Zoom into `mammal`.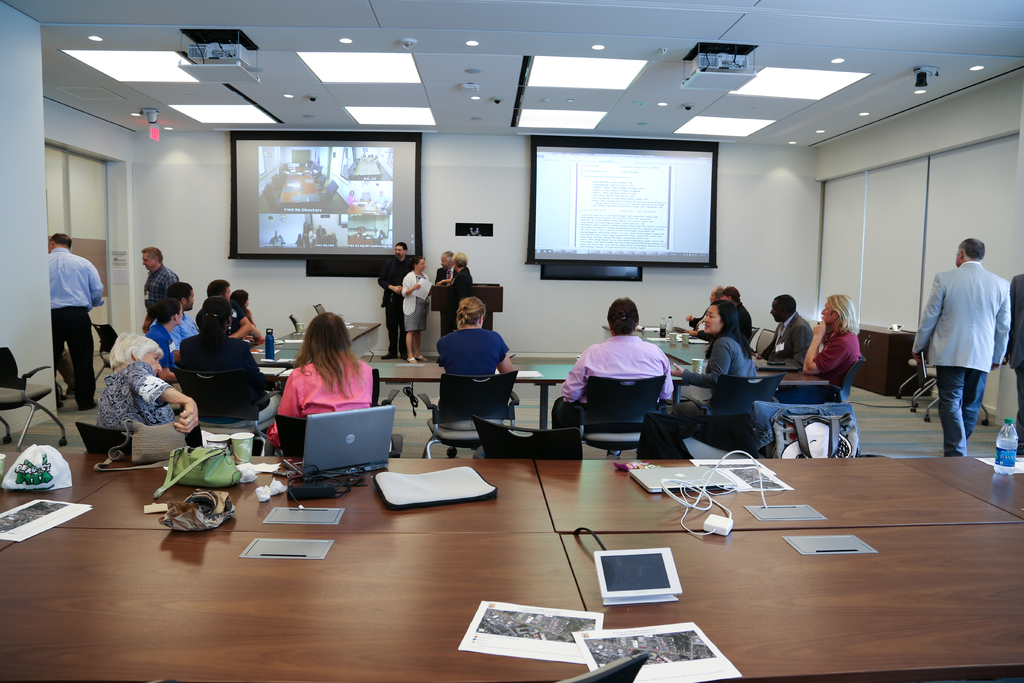
Zoom target: 137, 250, 179, 339.
